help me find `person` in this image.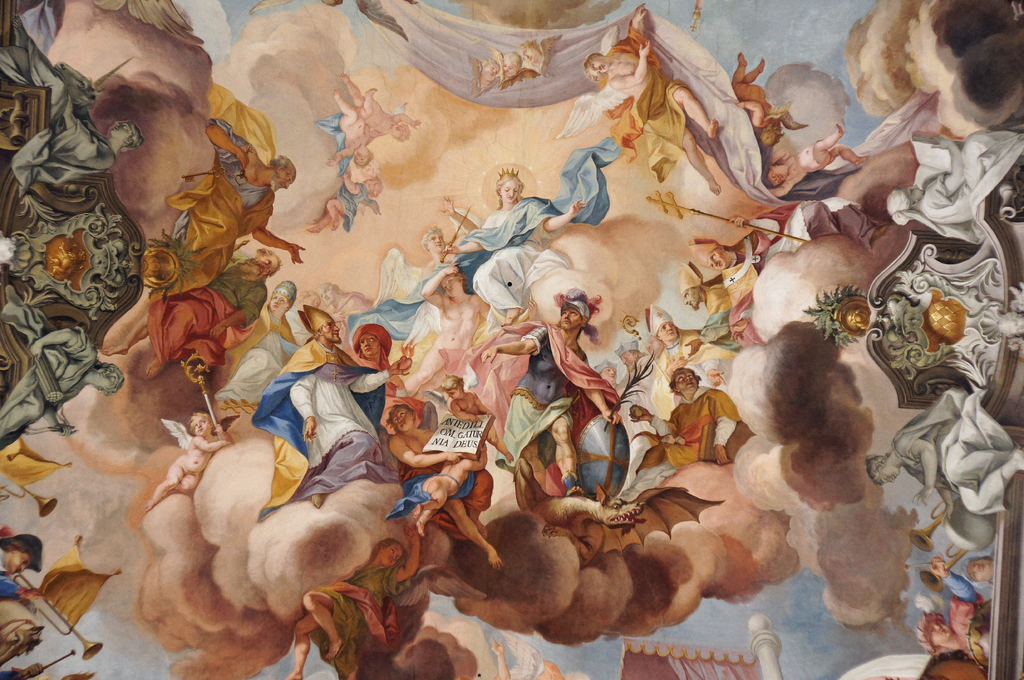
Found it: box=[619, 358, 748, 503].
